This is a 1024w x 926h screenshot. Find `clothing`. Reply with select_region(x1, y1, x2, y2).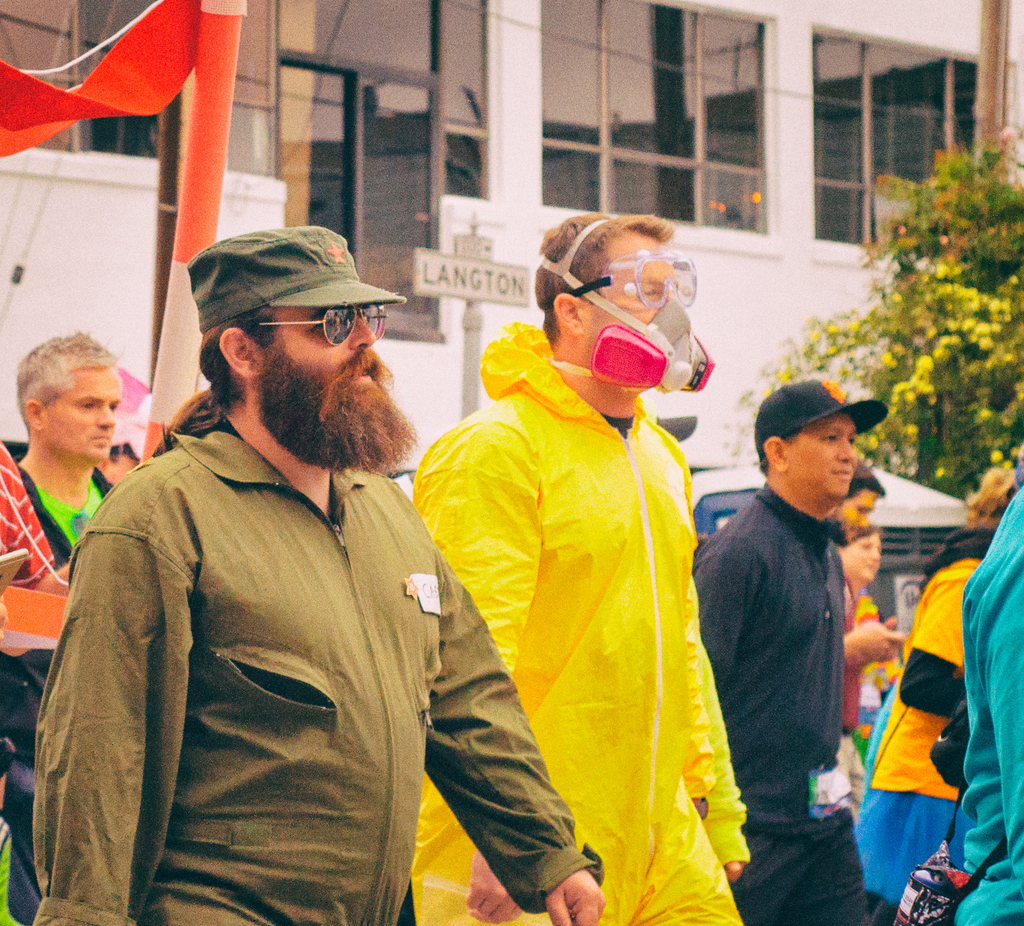
select_region(951, 469, 1023, 925).
